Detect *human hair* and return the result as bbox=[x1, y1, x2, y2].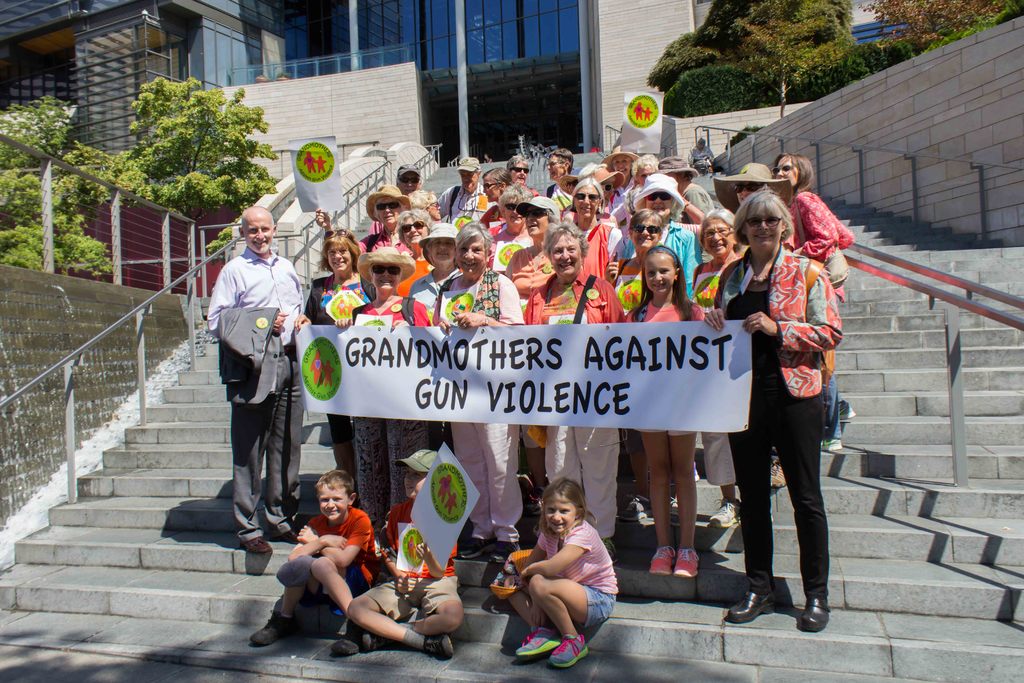
bbox=[328, 229, 360, 270].
